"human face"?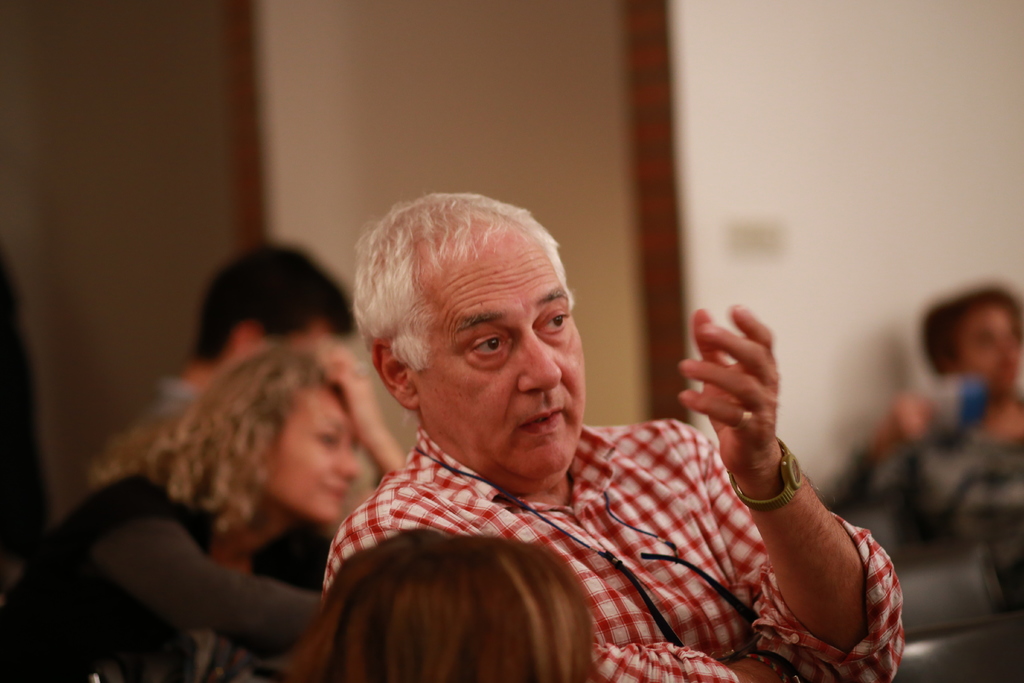
269, 388, 364, 523
